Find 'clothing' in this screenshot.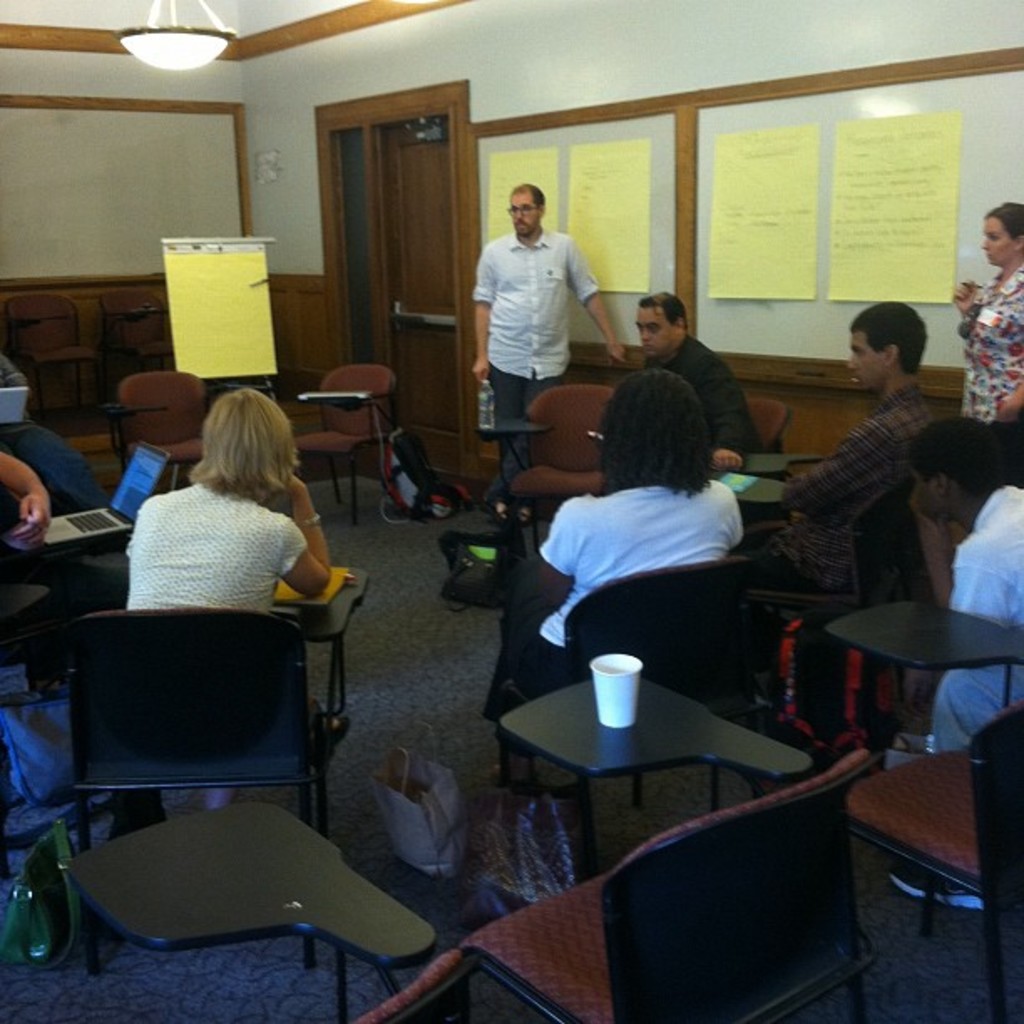
The bounding box for 'clothing' is (646, 318, 758, 453).
